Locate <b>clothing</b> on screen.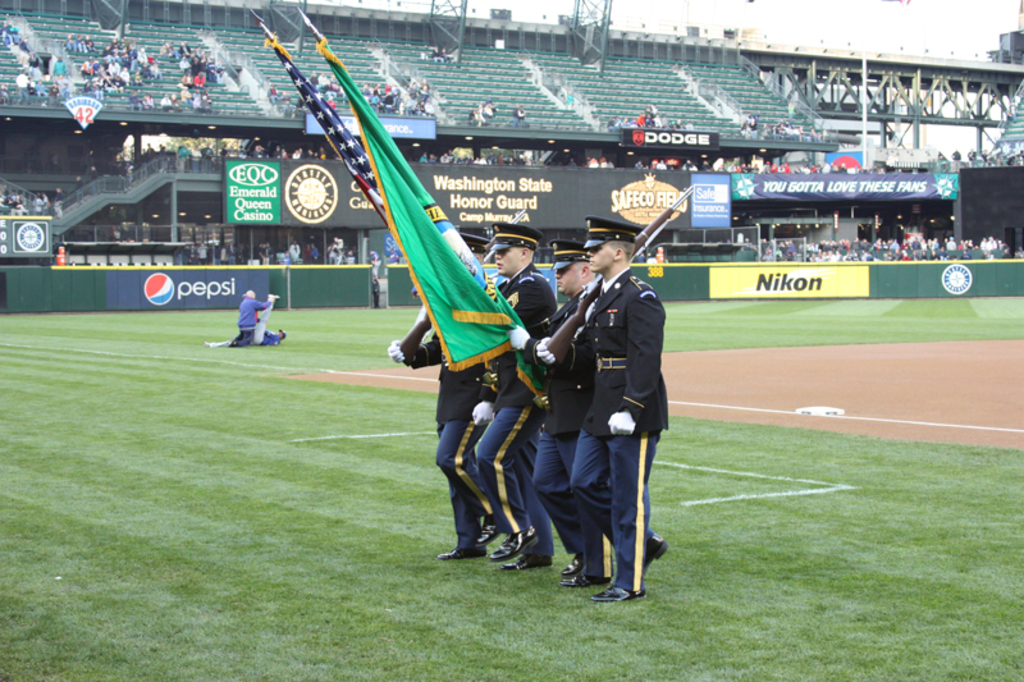
On screen at bbox=[14, 81, 27, 105].
